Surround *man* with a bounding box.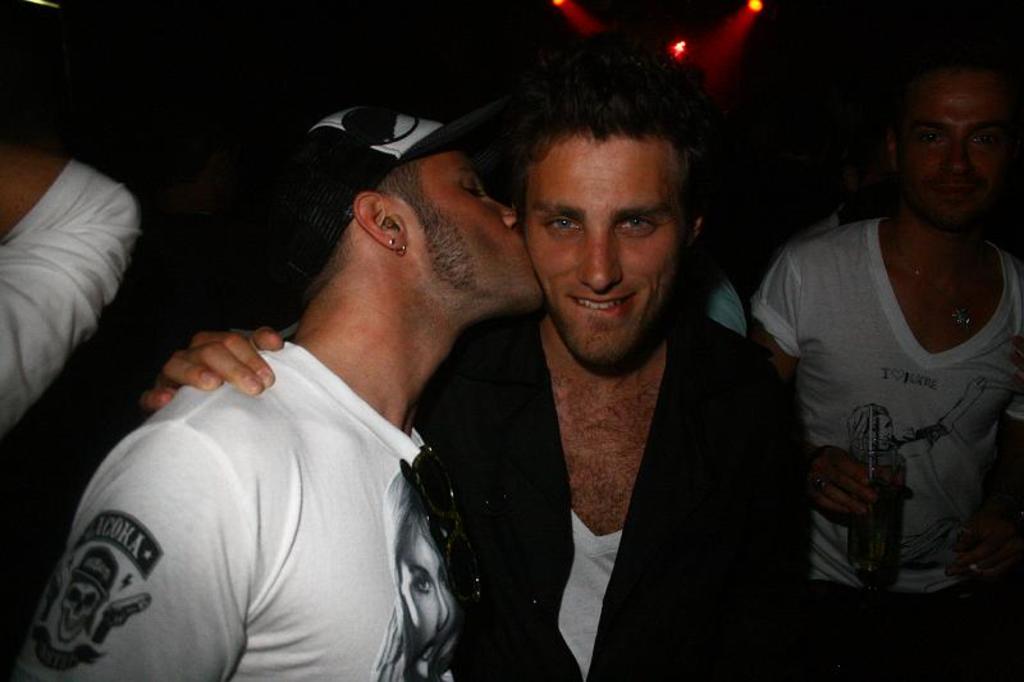
[x1=745, y1=61, x2=1023, y2=681].
